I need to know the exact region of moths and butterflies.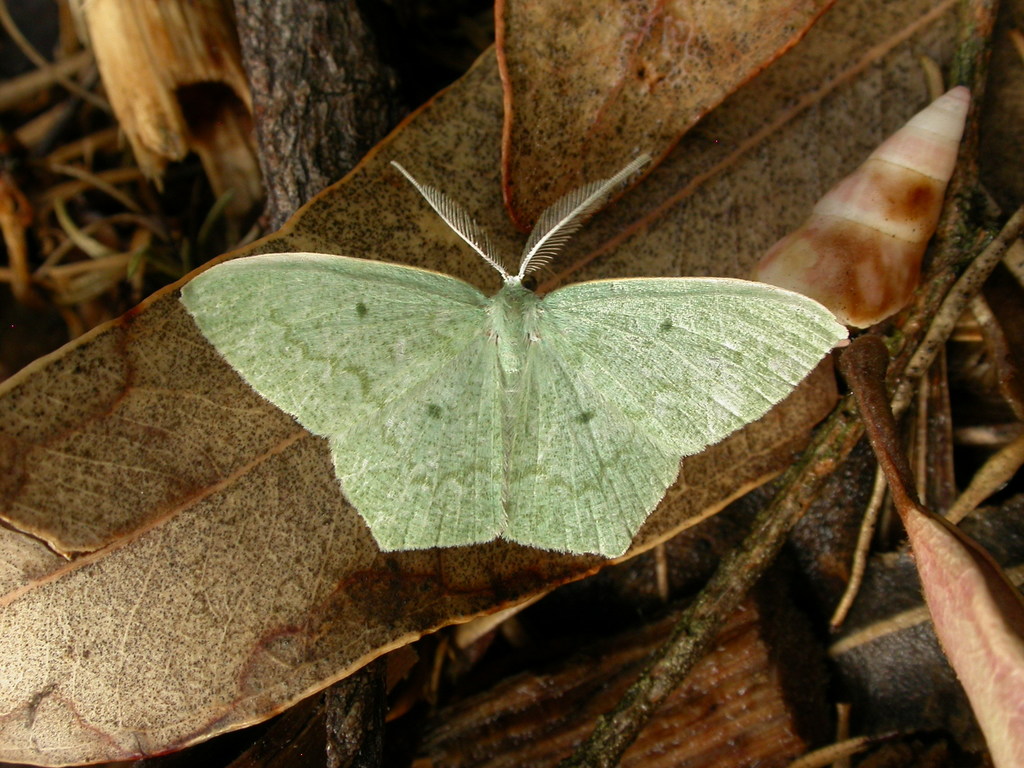
Region: pyautogui.locateOnScreen(178, 157, 851, 561).
